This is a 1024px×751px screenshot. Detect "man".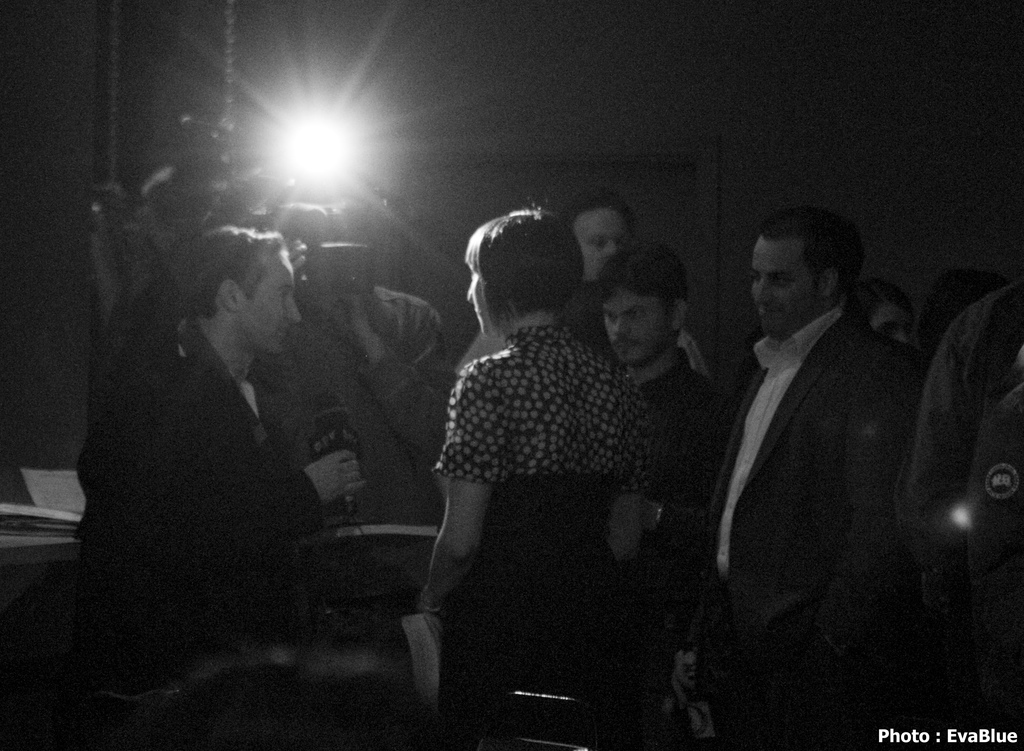
<bbox>595, 239, 734, 582</bbox>.
